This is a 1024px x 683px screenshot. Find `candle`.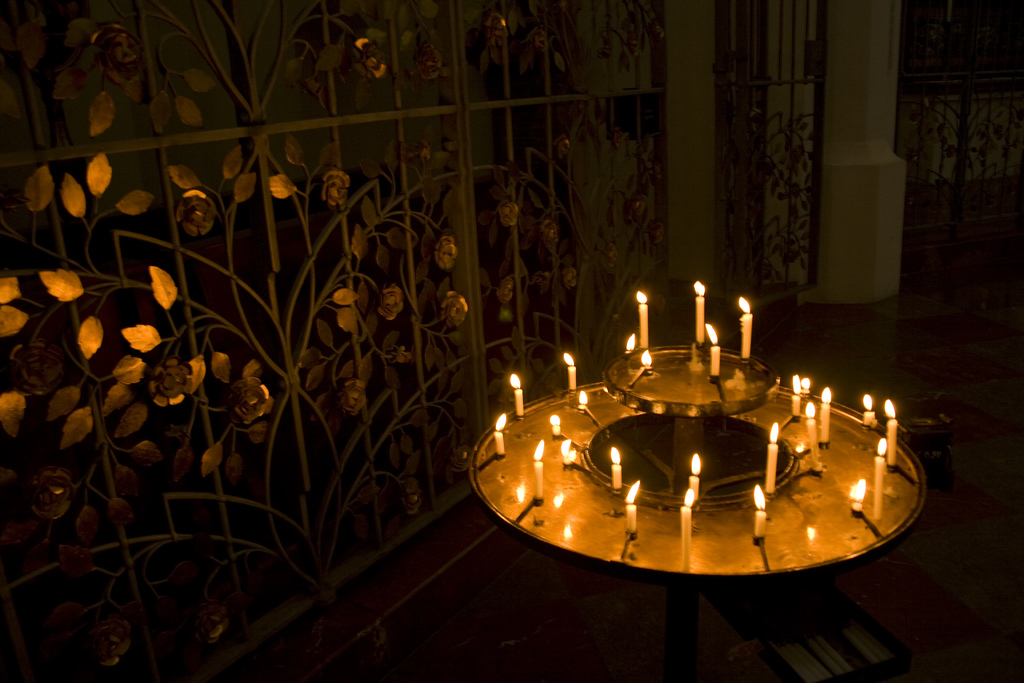
Bounding box: [707, 325, 721, 377].
